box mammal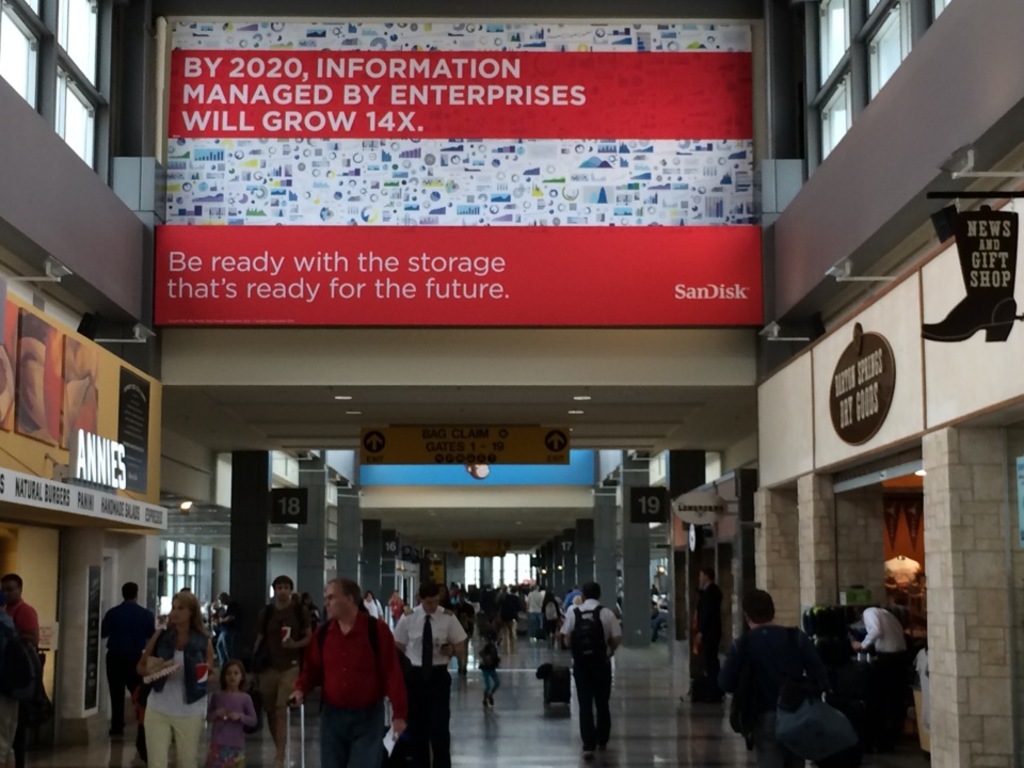
[left=393, top=590, right=473, bottom=767]
